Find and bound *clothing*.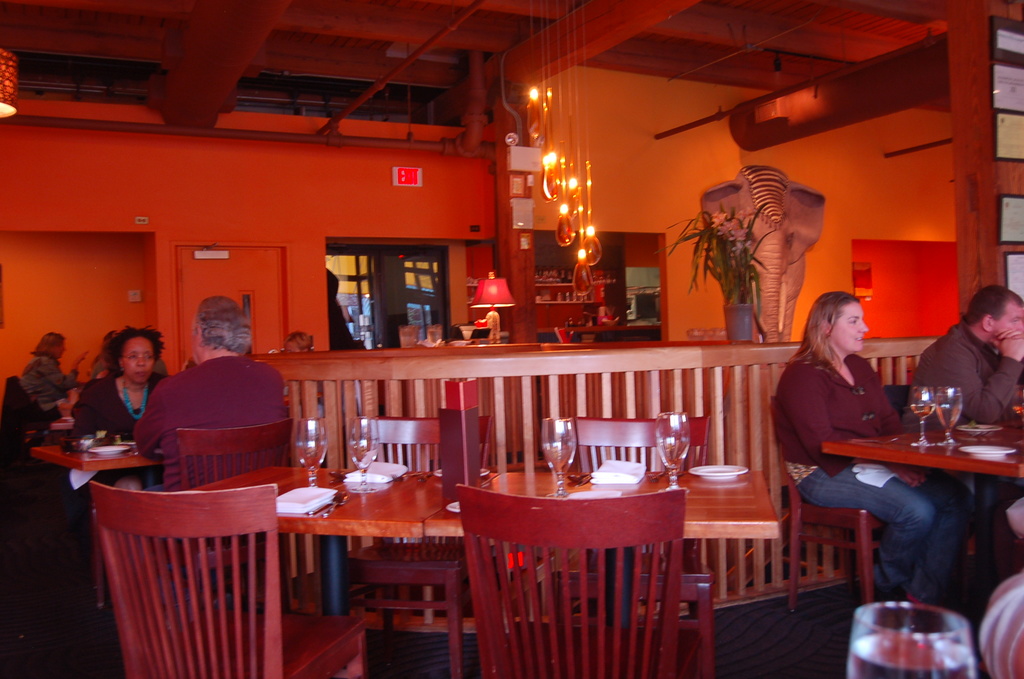
Bound: [left=132, top=358, right=287, bottom=496].
